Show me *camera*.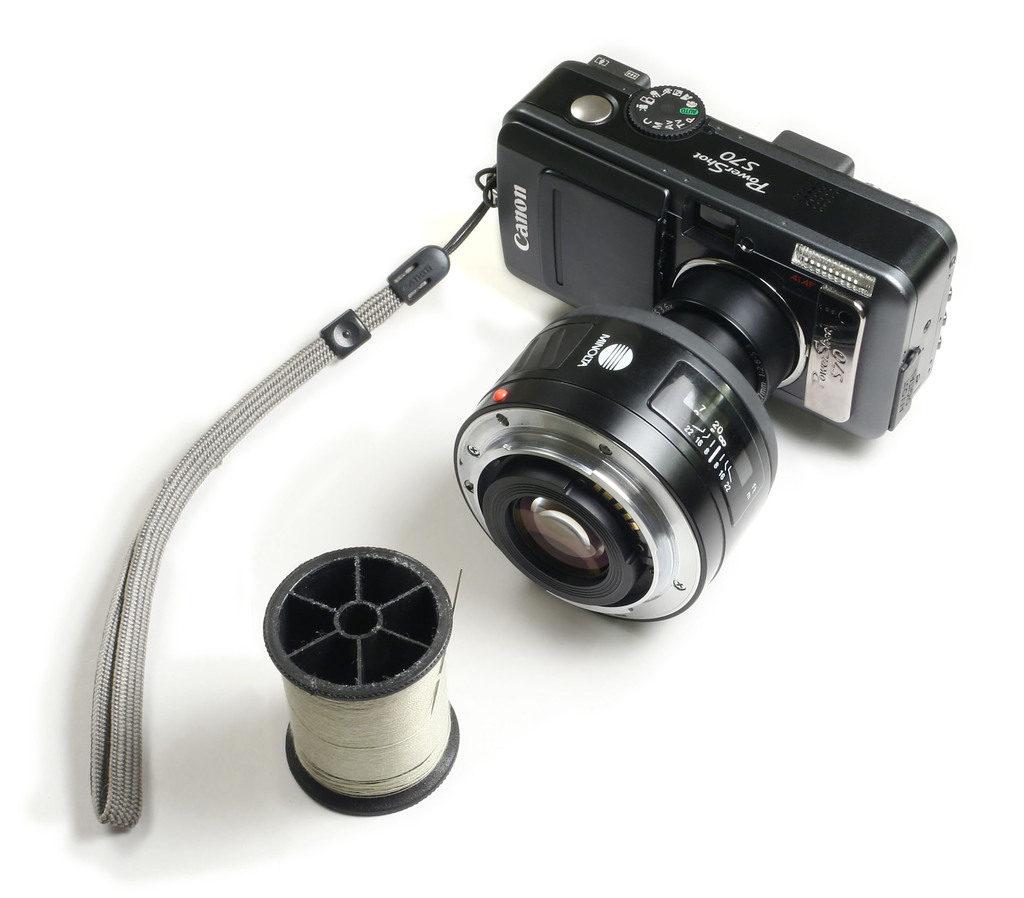
*camera* is here: region(450, 52, 959, 627).
